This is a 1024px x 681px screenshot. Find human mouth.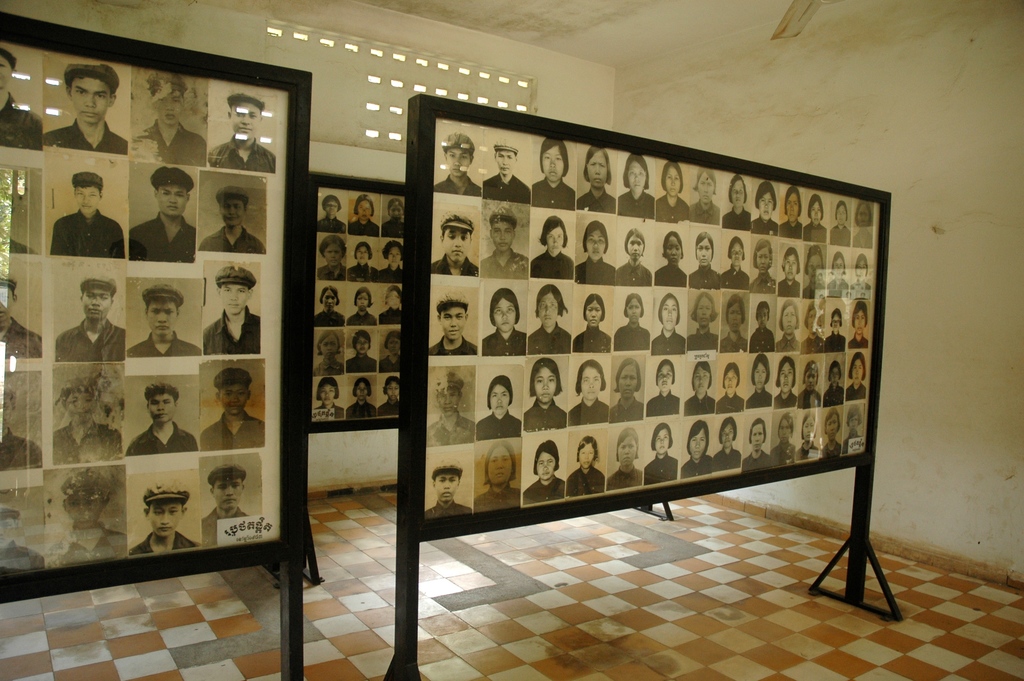
Bounding box: x1=587 y1=316 x2=598 y2=325.
